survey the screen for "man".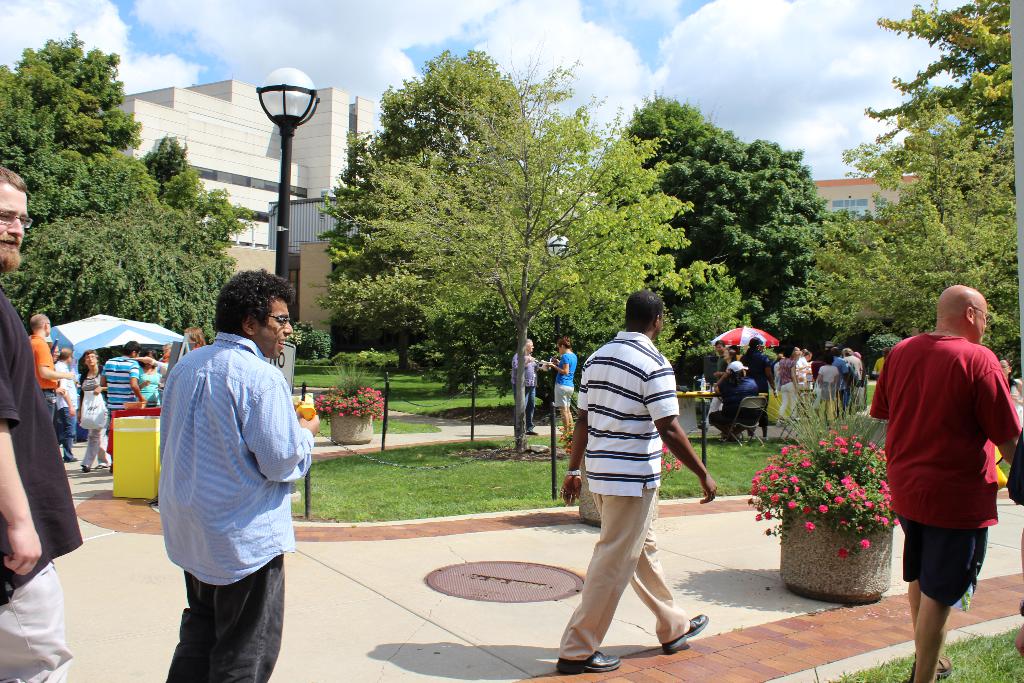
Survey found: 554:286:719:671.
